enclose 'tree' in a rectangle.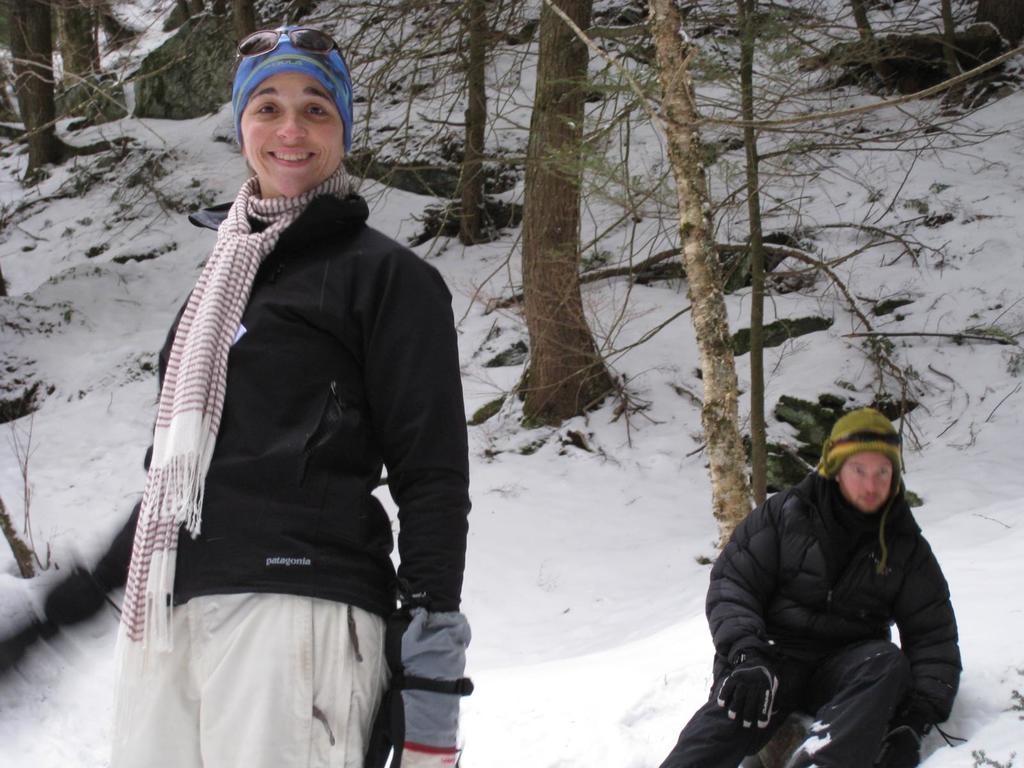
(511,0,760,426).
